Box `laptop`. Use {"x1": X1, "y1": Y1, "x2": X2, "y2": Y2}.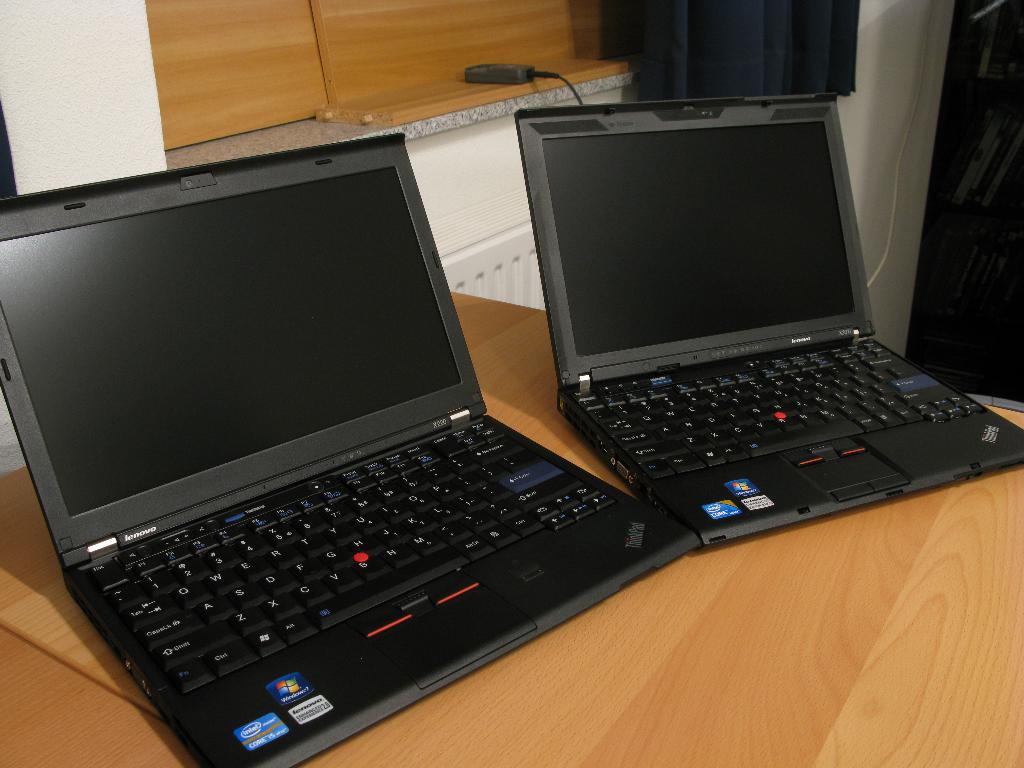
{"x1": 510, "y1": 93, "x2": 1023, "y2": 550}.
